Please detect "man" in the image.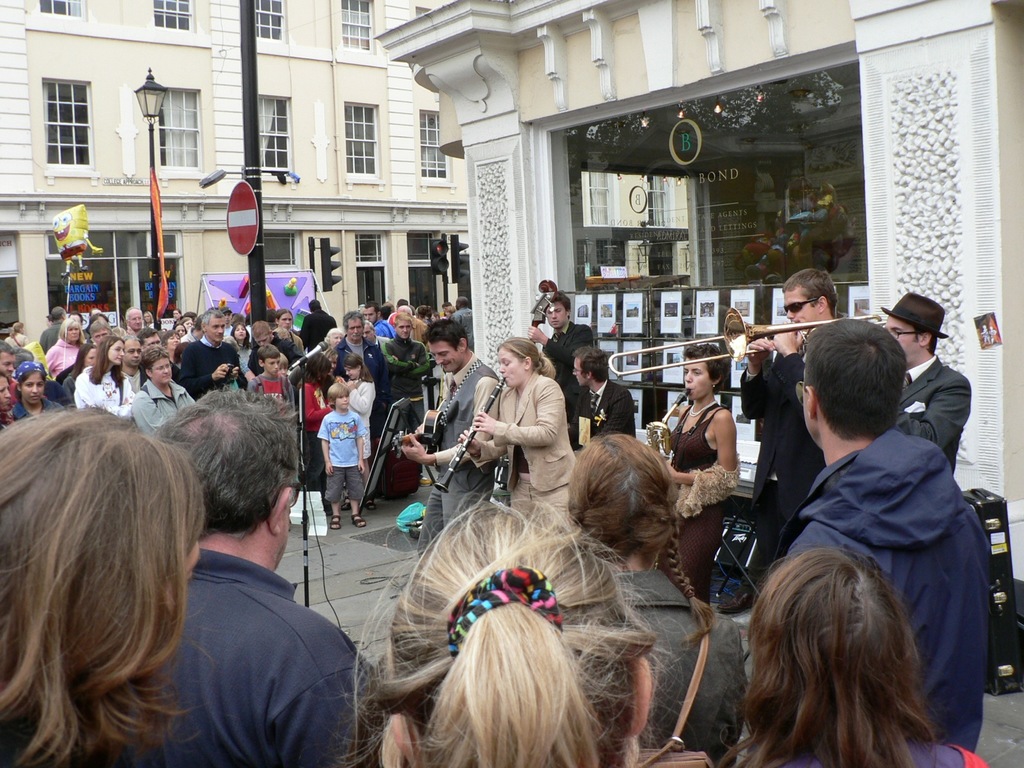
bbox=(879, 291, 970, 472).
